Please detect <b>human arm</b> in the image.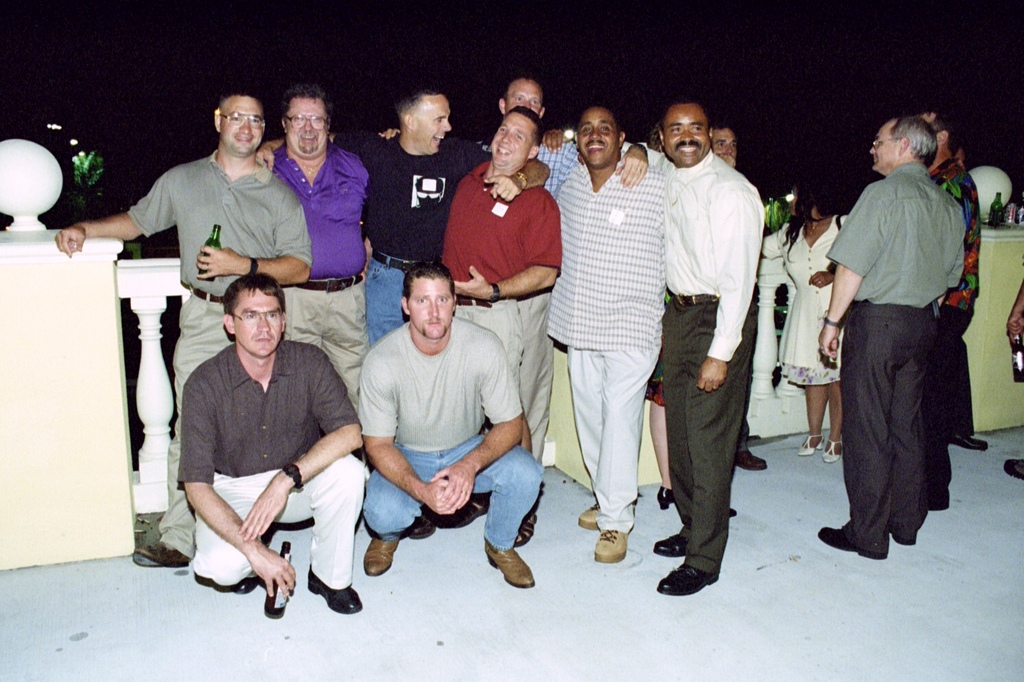
{"x1": 761, "y1": 228, "x2": 780, "y2": 259}.
